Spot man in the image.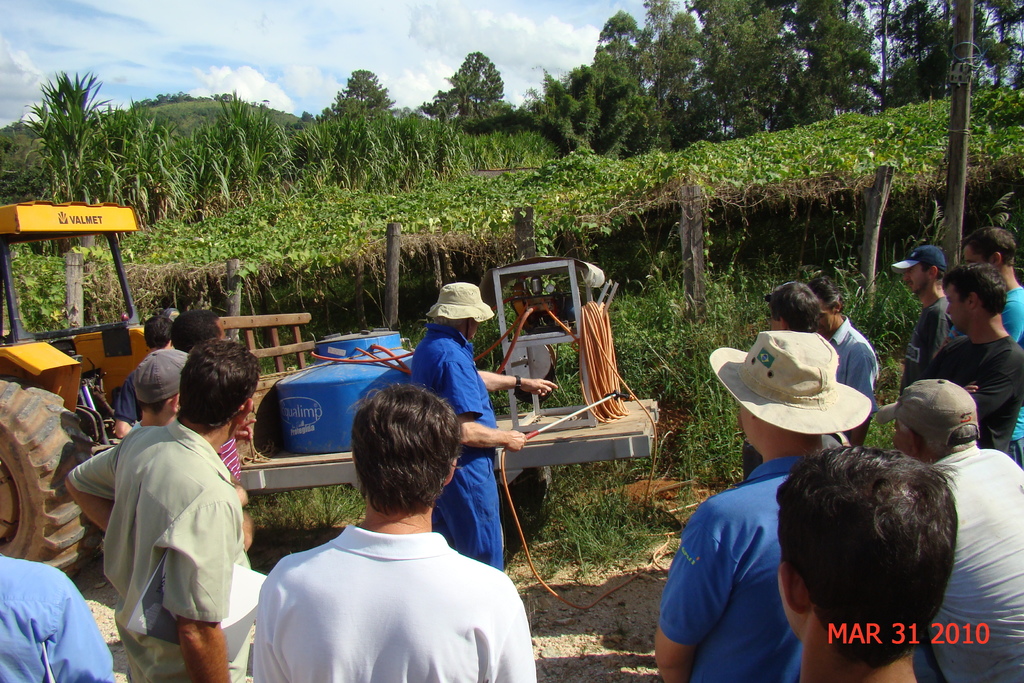
man found at (250,379,531,682).
